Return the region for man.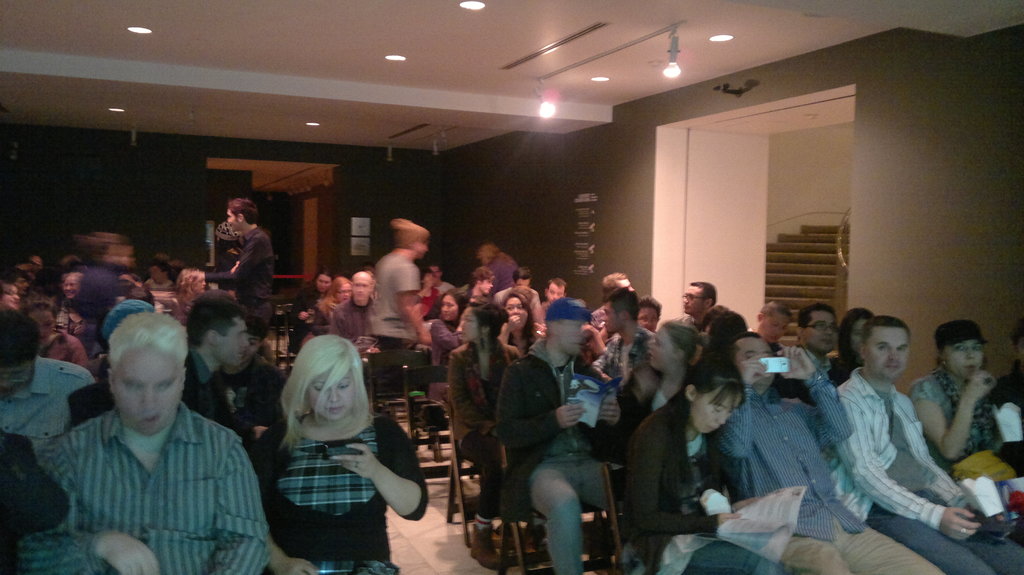
499,264,540,309.
